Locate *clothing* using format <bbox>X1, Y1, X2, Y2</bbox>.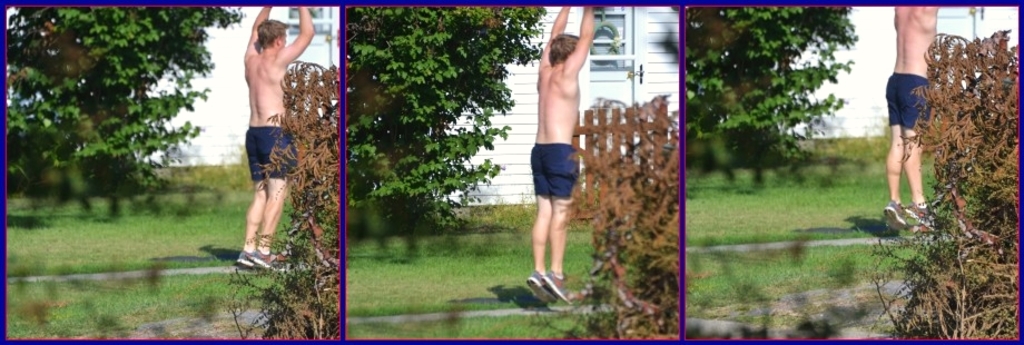
<bbox>884, 69, 931, 125</bbox>.
